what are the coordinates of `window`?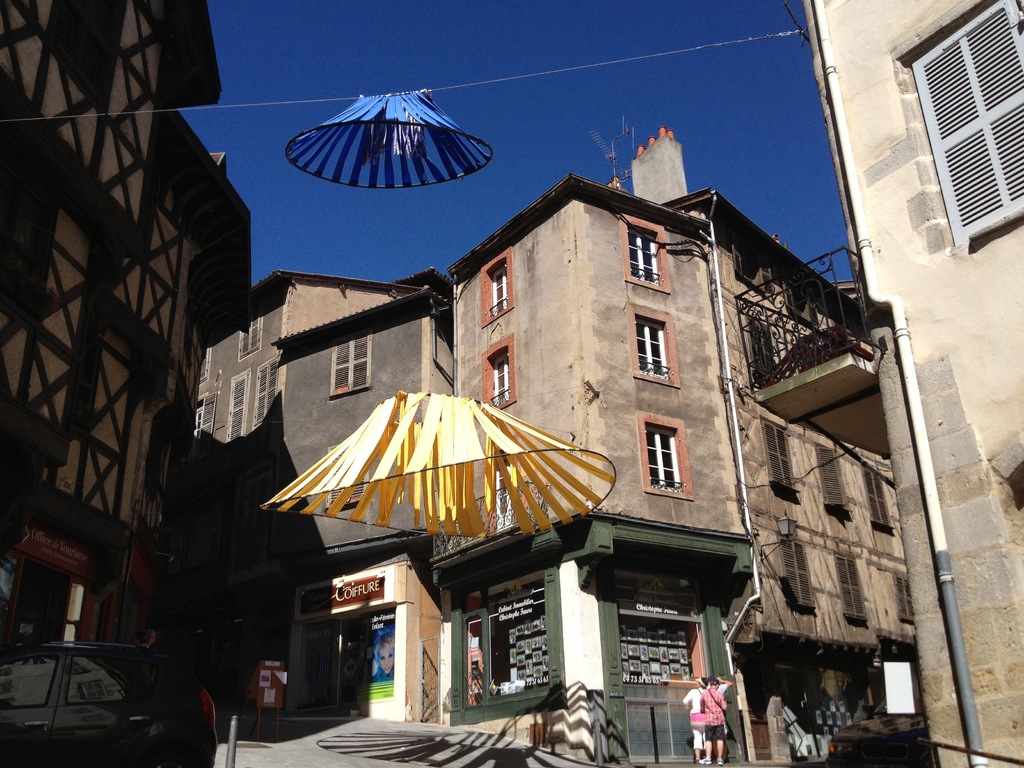
region(618, 210, 669, 292).
